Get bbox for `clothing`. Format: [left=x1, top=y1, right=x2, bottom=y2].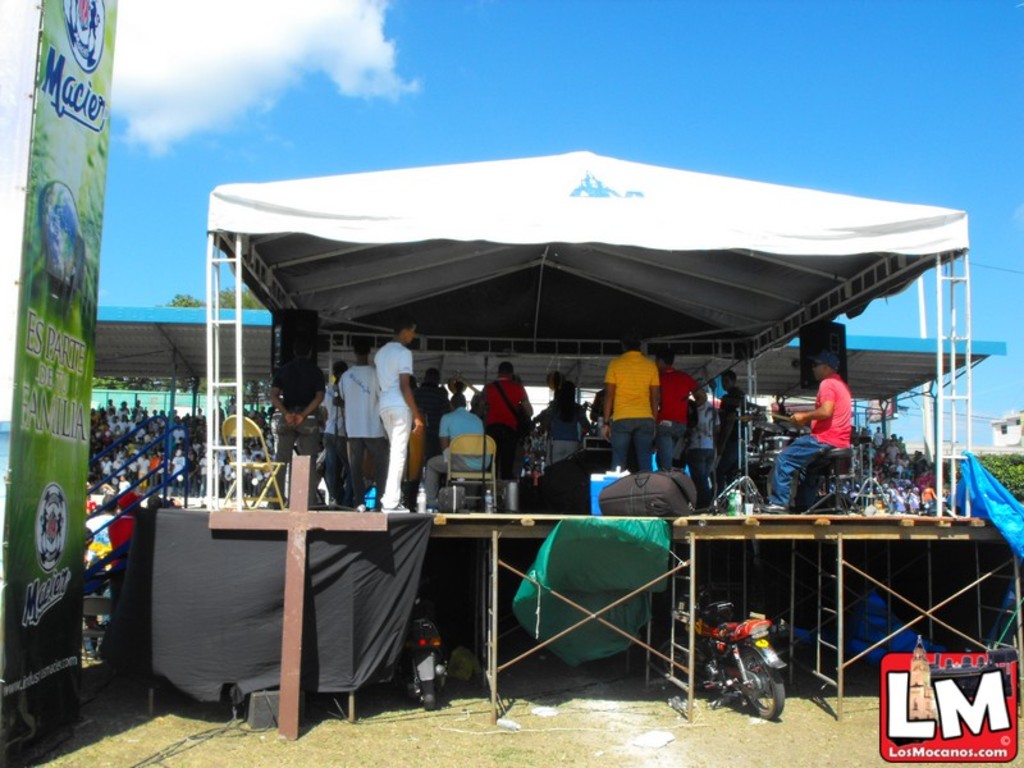
[left=346, top=357, right=387, bottom=477].
